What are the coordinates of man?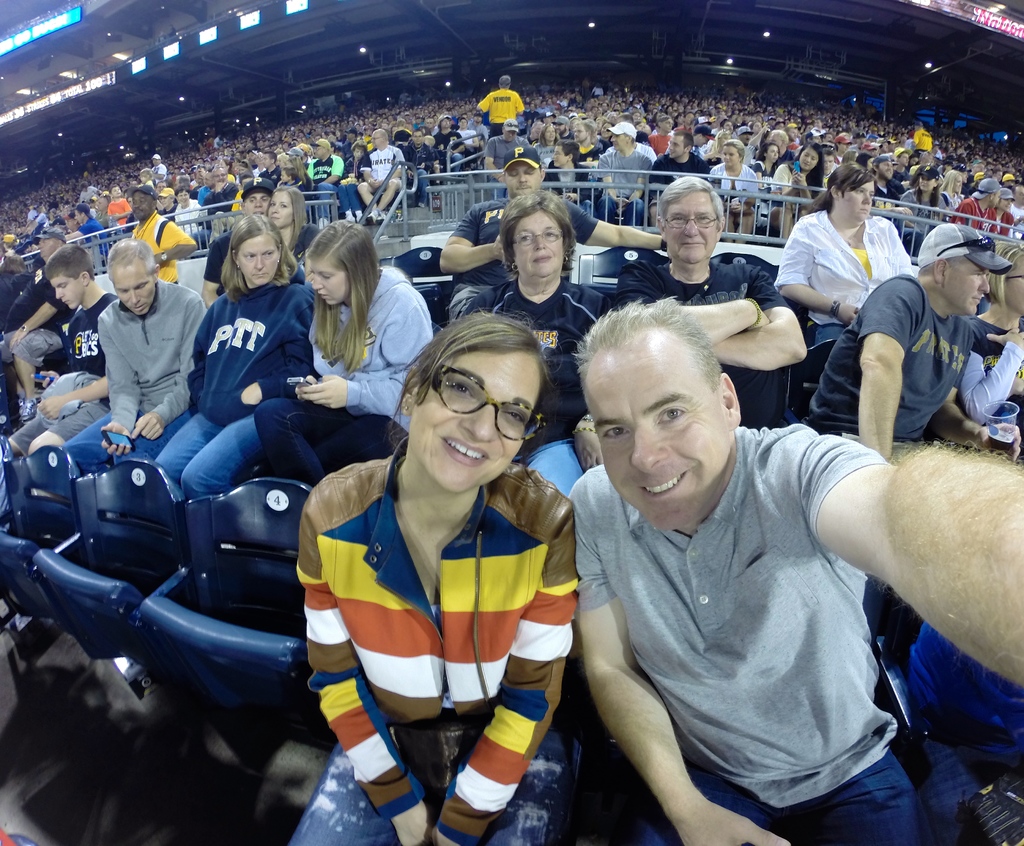
region(806, 182, 989, 486).
